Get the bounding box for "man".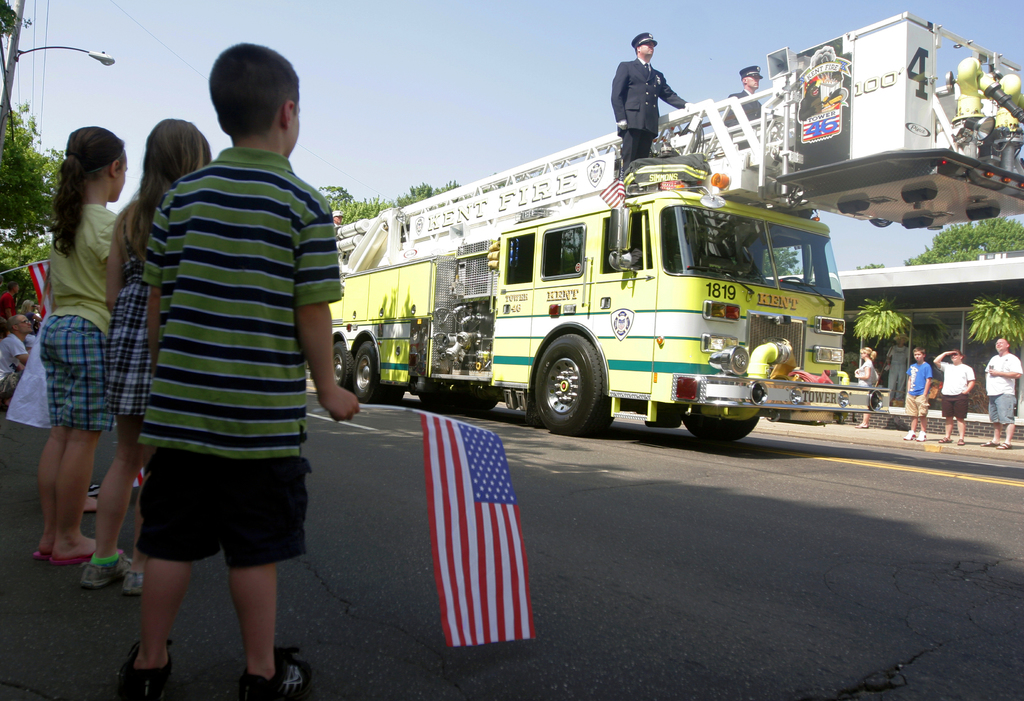
<region>0, 282, 18, 321</region>.
